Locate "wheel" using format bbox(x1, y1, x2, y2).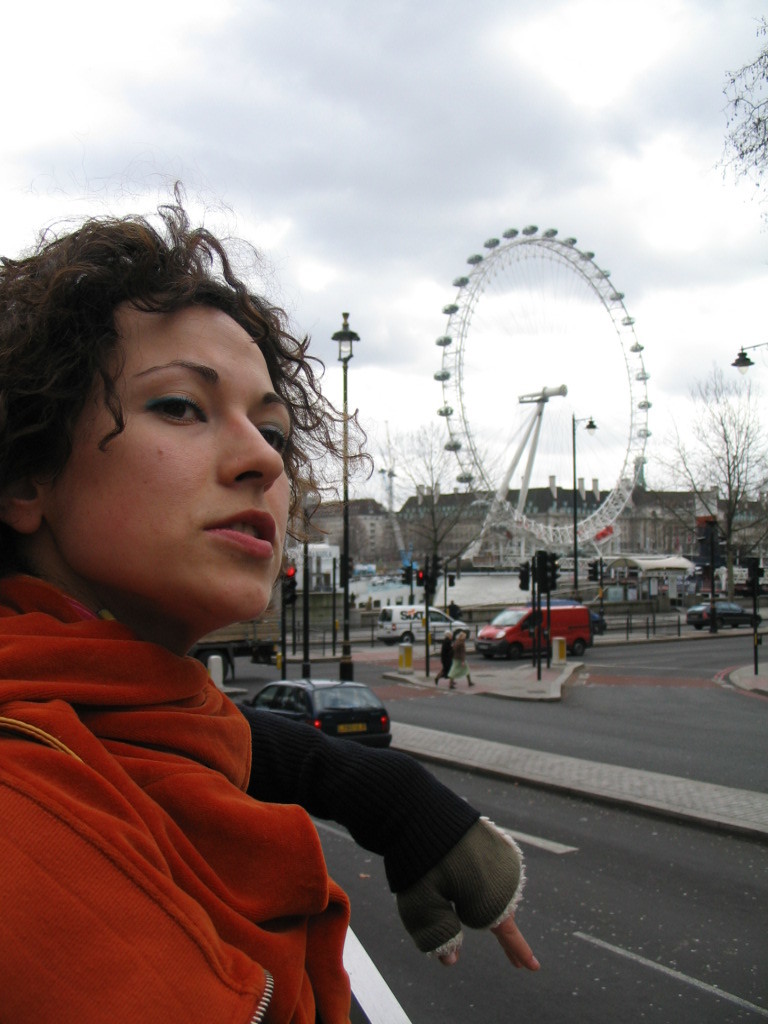
bbox(505, 645, 518, 661).
